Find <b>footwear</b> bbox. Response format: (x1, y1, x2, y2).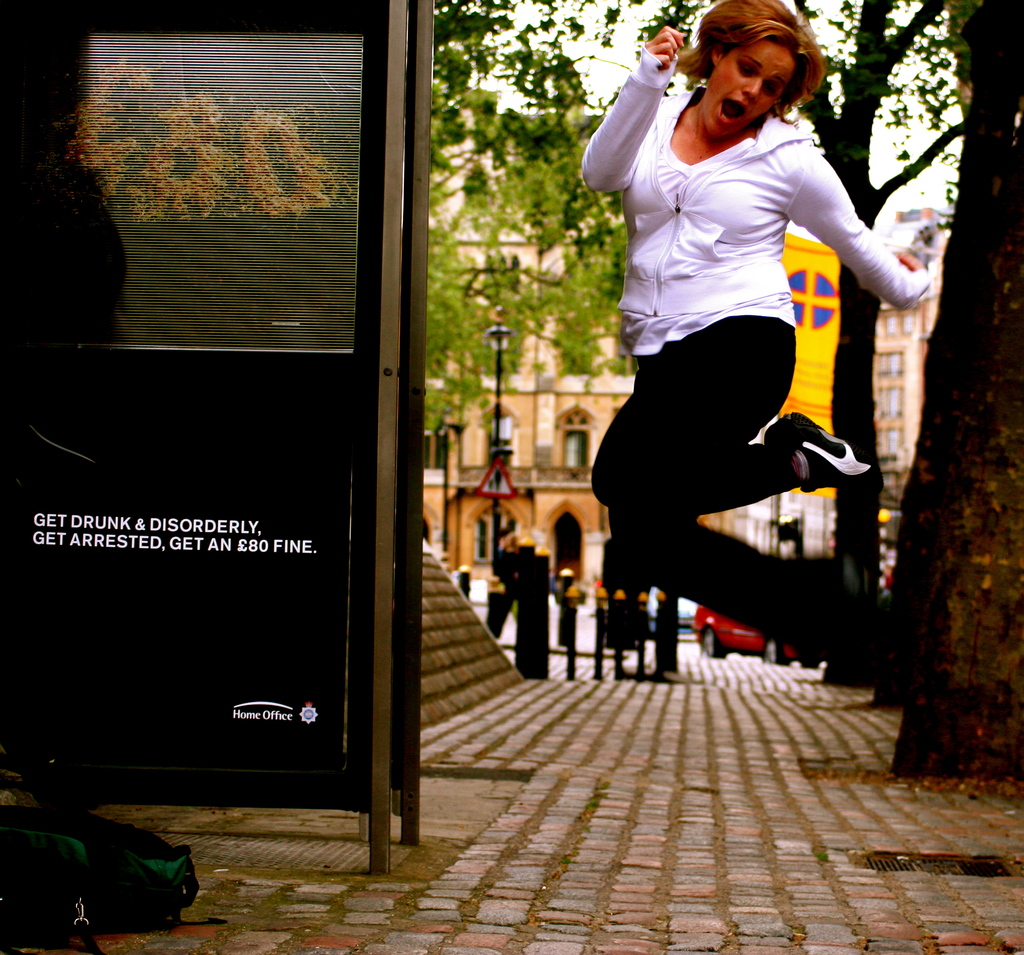
(844, 555, 878, 664).
